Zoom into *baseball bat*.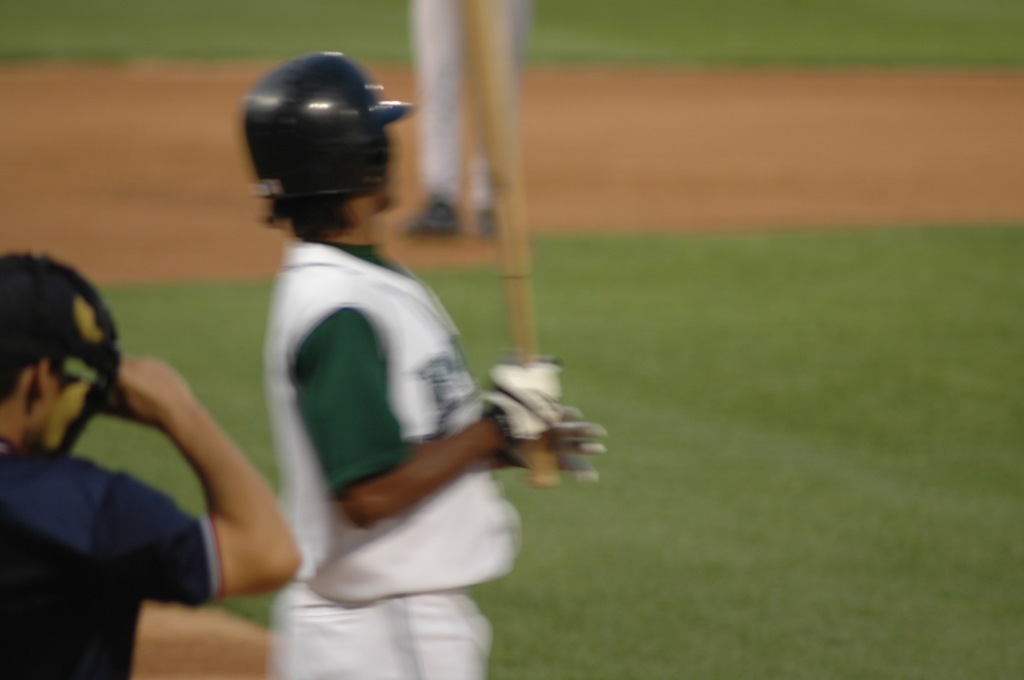
Zoom target: pyautogui.locateOnScreen(461, 0, 570, 489).
